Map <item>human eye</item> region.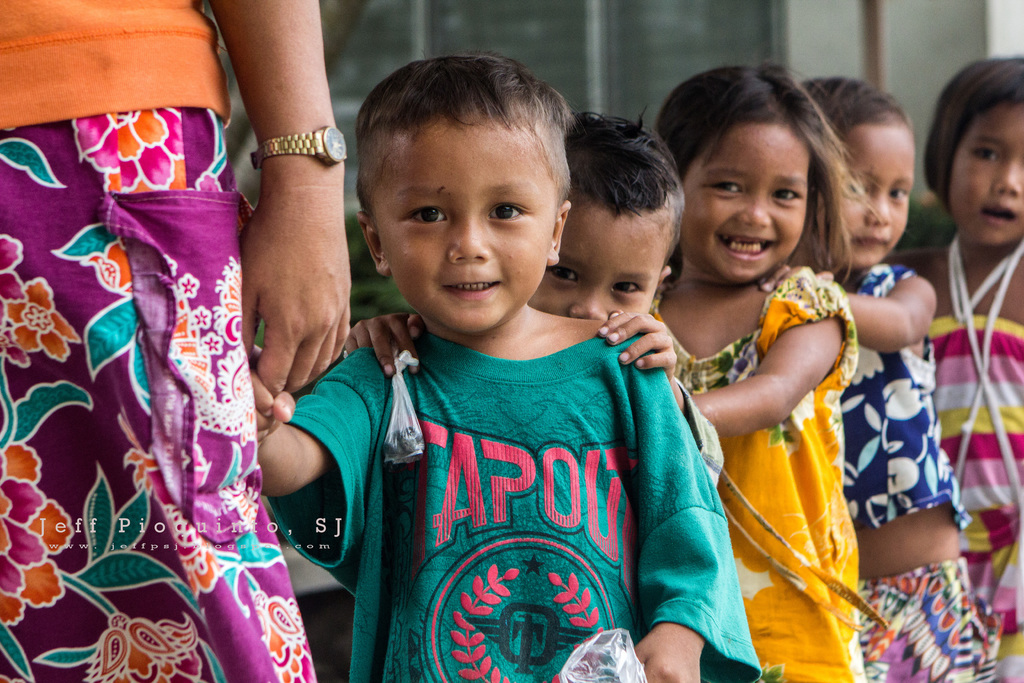
Mapped to (837,180,870,200).
